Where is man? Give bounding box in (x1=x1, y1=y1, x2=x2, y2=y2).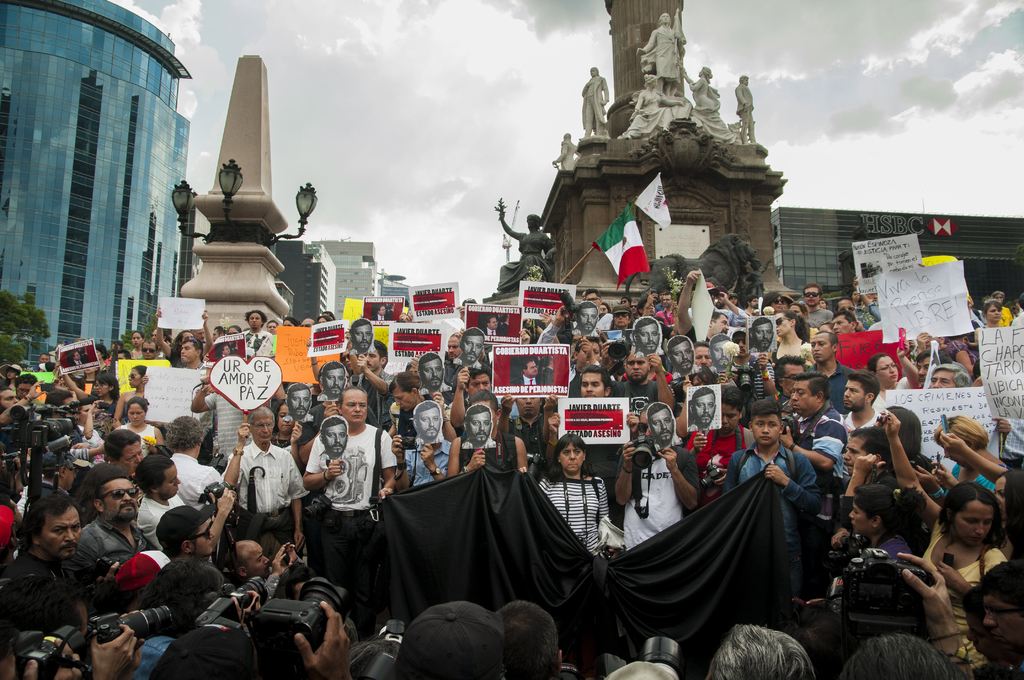
(x1=5, y1=492, x2=90, y2=641).
